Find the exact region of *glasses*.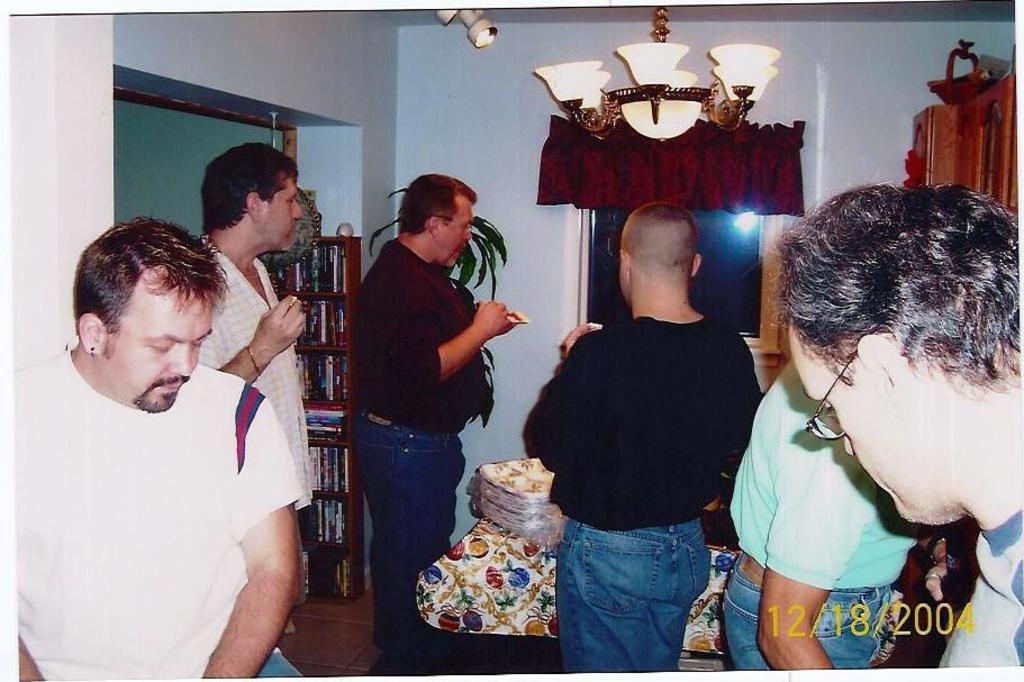
Exact region: <box>803,334,873,440</box>.
